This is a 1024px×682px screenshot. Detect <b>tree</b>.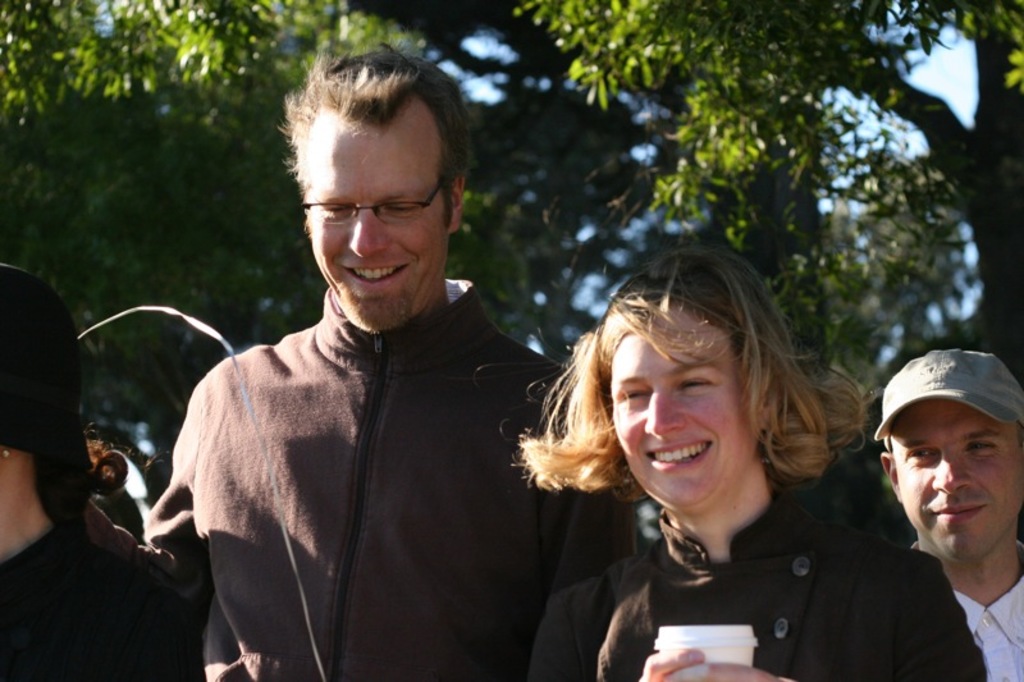
box(0, 0, 585, 448).
